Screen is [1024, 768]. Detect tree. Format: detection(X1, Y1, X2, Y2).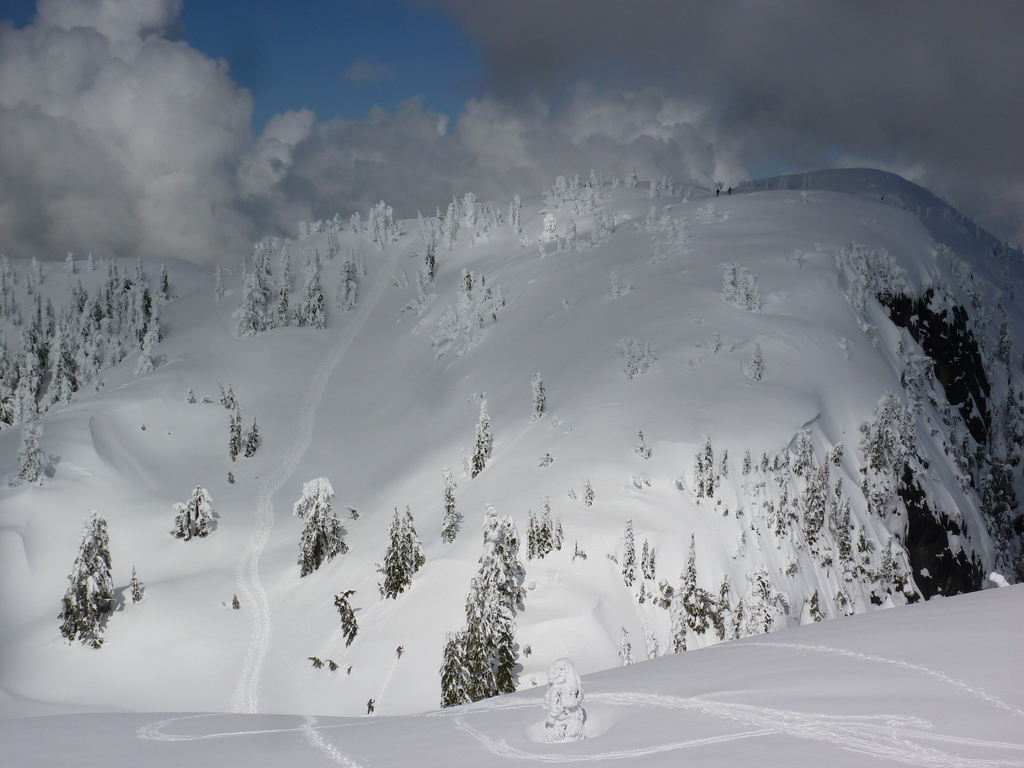
detection(637, 629, 663, 661).
